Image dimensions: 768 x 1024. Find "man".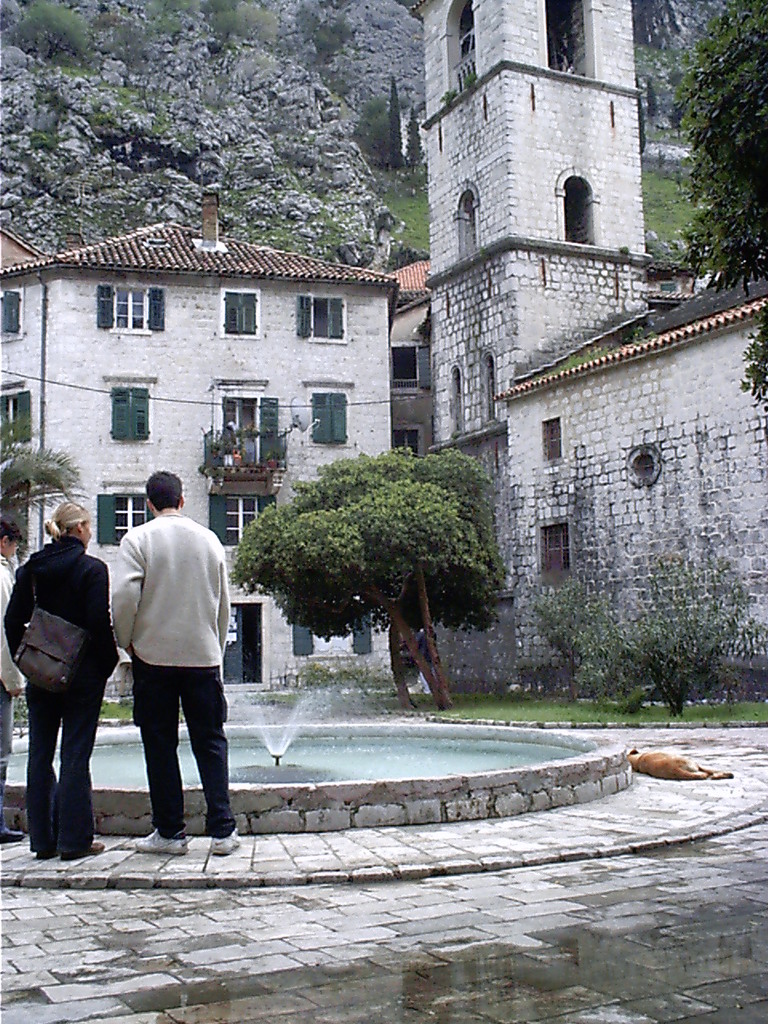
pyautogui.locateOnScreen(106, 471, 246, 854).
